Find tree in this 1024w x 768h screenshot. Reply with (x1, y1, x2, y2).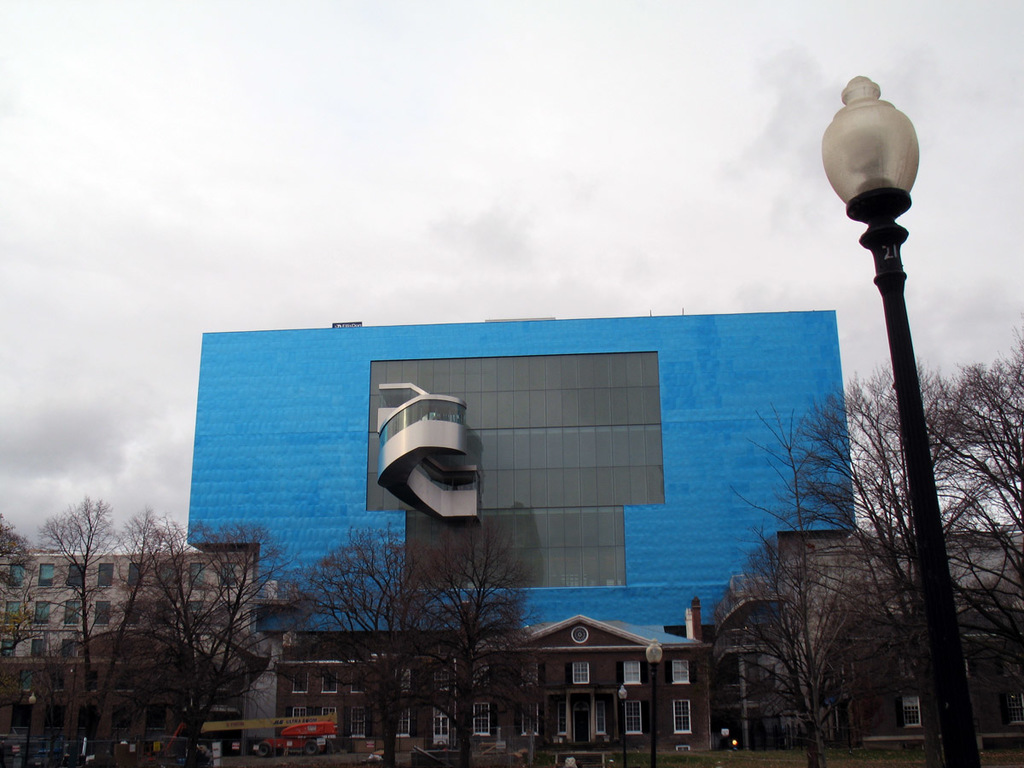
(282, 515, 446, 767).
